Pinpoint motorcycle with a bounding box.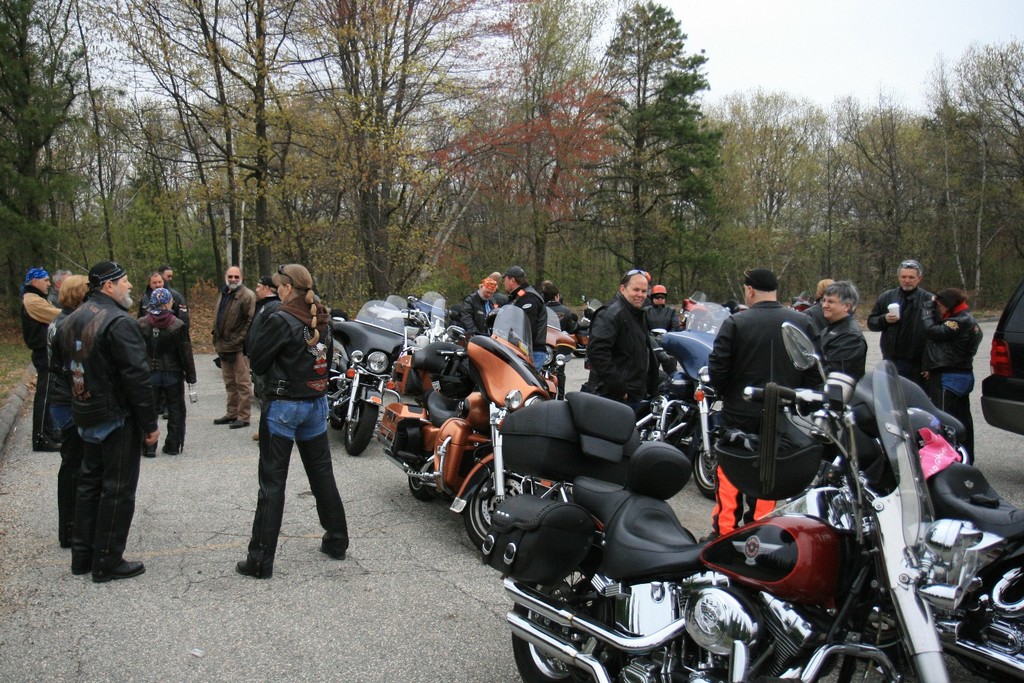
box=[330, 301, 408, 457].
